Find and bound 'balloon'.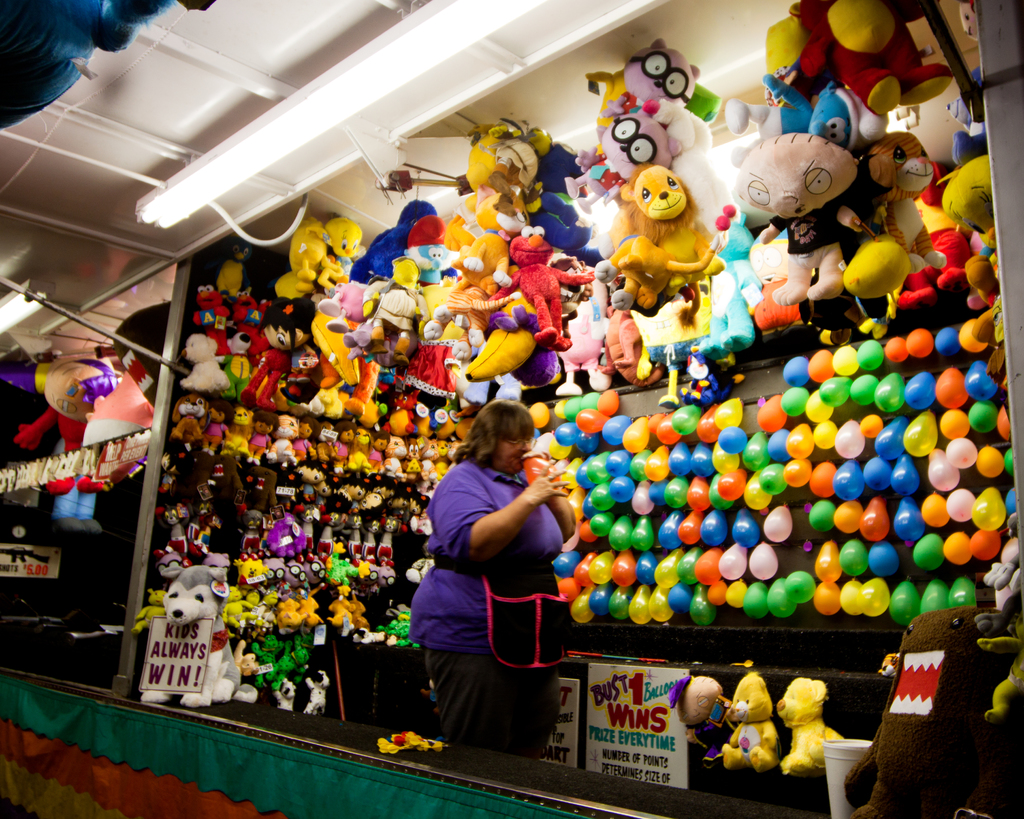
Bound: [x1=660, y1=509, x2=680, y2=547].
